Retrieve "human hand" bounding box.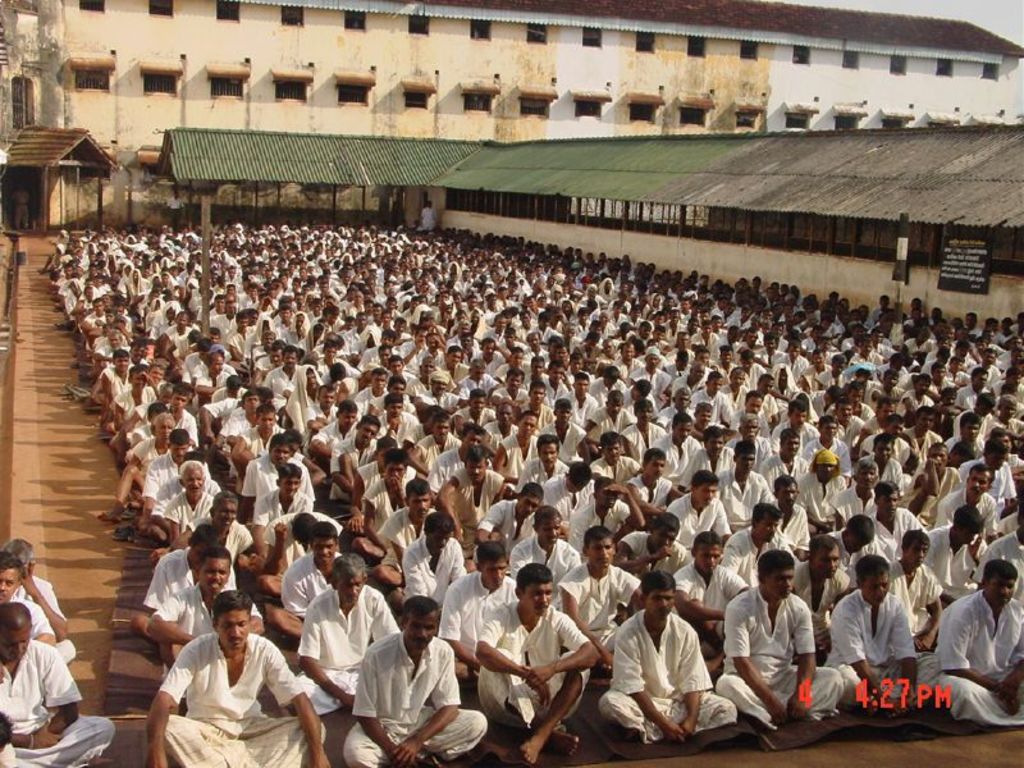
Bounding box: crop(916, 630, 940, 653).
